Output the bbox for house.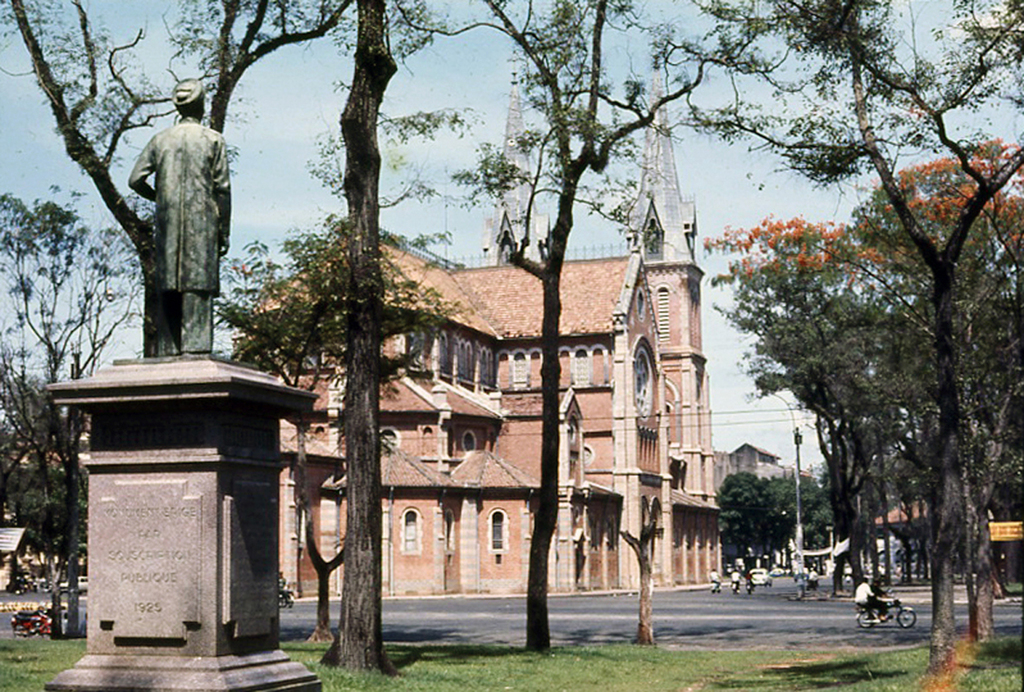
bbox=[631, 75, 723, 587].
